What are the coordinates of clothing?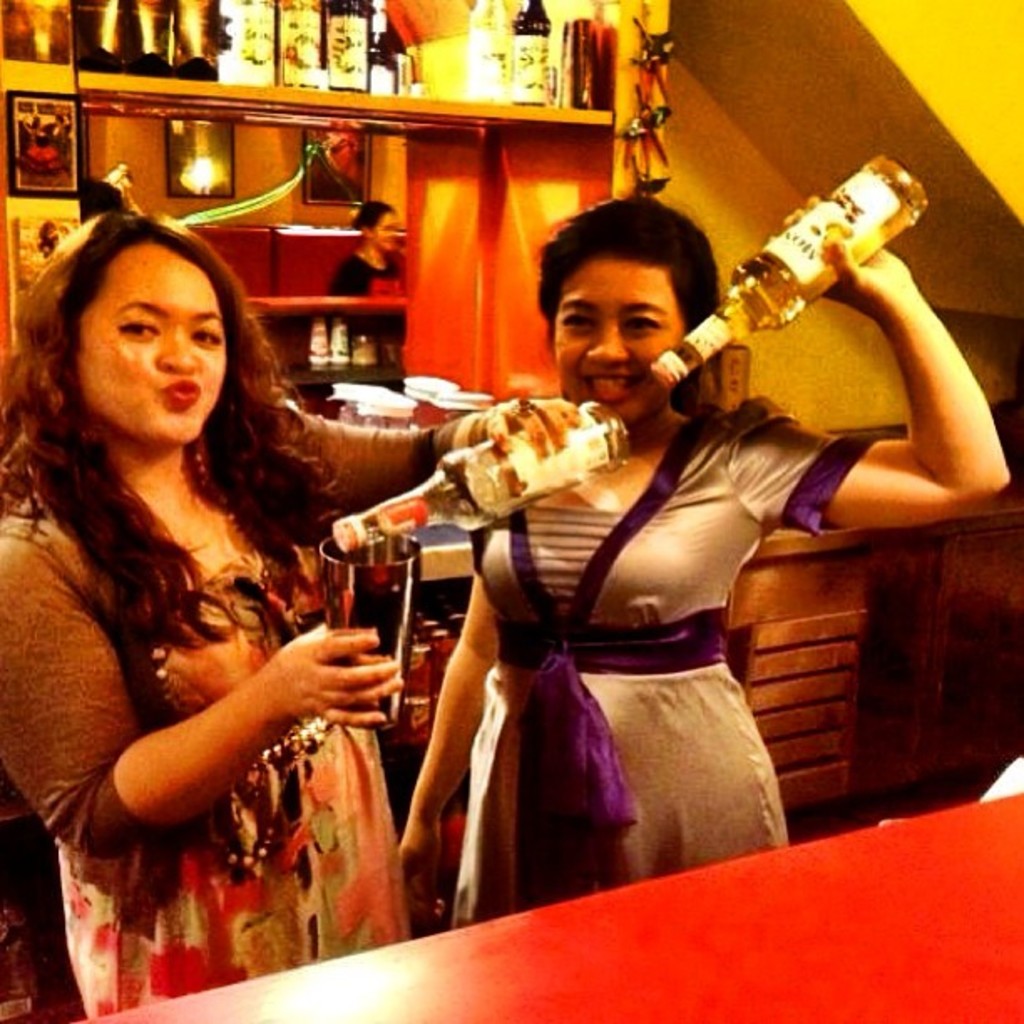
[333, 249, 412, 296].
